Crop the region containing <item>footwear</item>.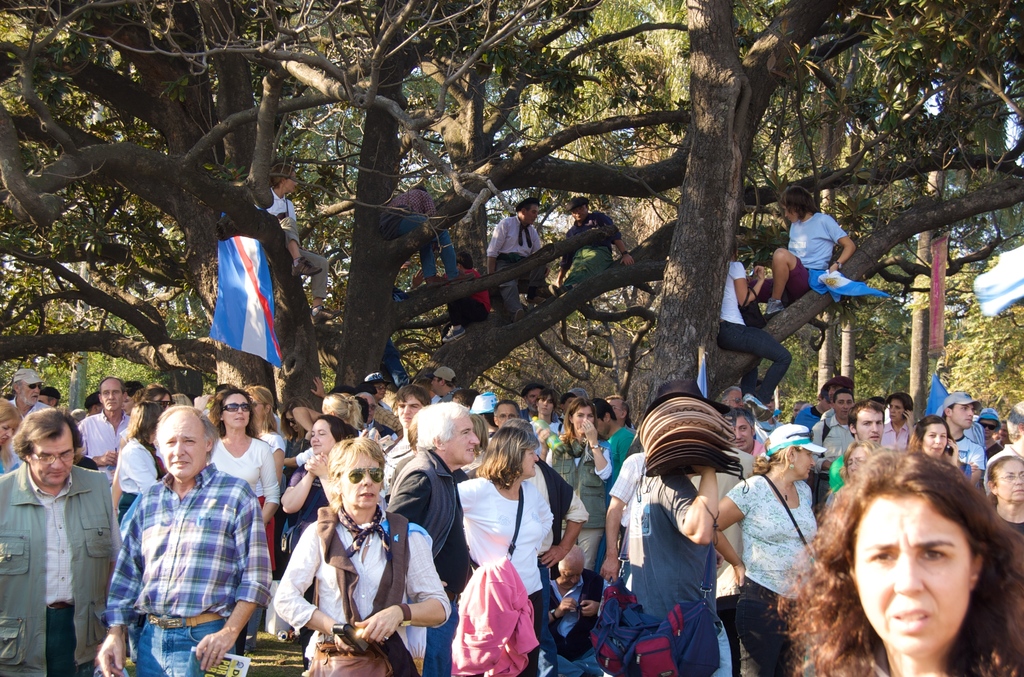
Crop region: l=448, t=268, r=470, b=286.
